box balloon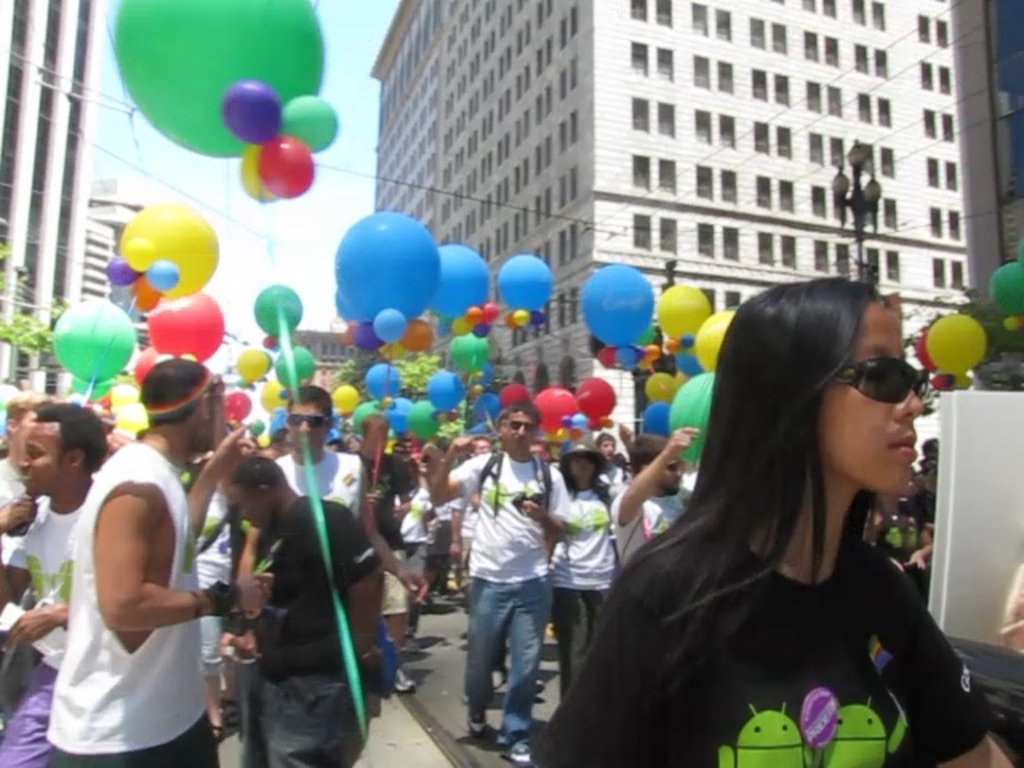
<bbox>576, 410, 584, 434</bbox>
